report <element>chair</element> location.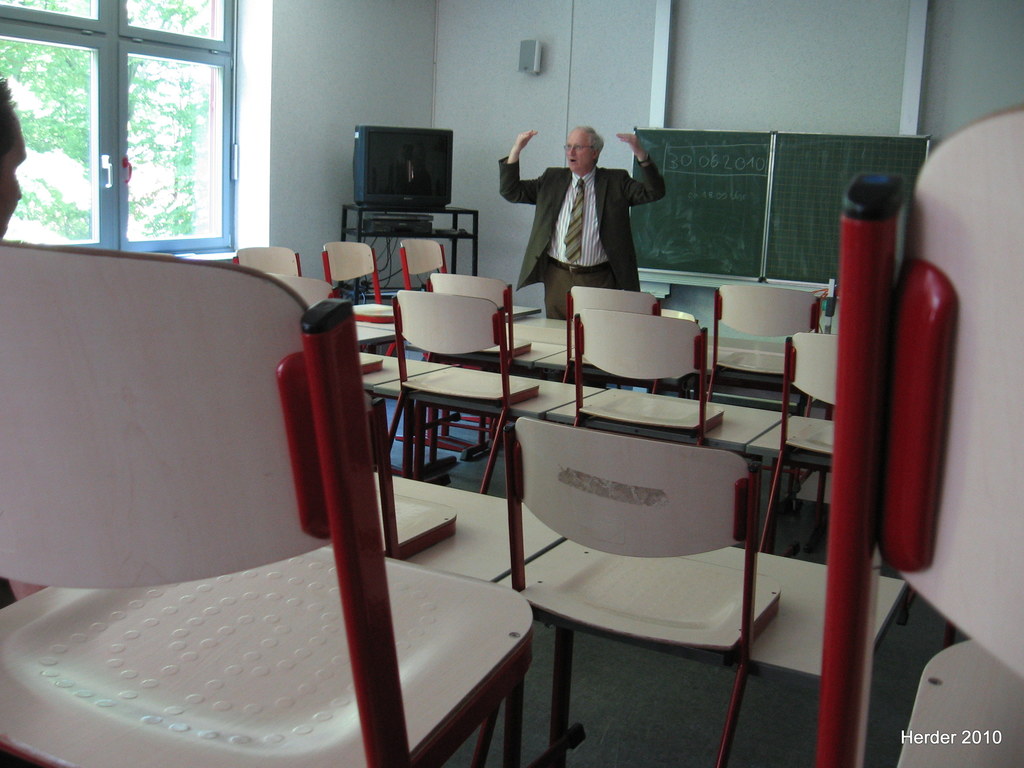
Report: x1=324, y1=237, x2=386, y2=314.
